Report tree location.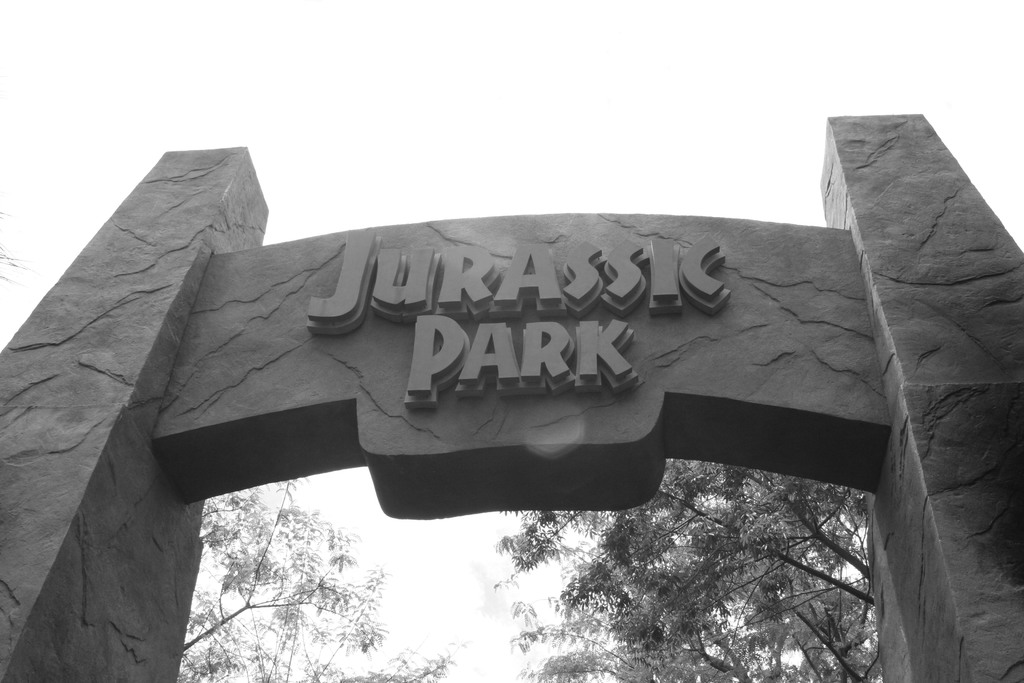
Report: box(492, 455, 870, 682).
